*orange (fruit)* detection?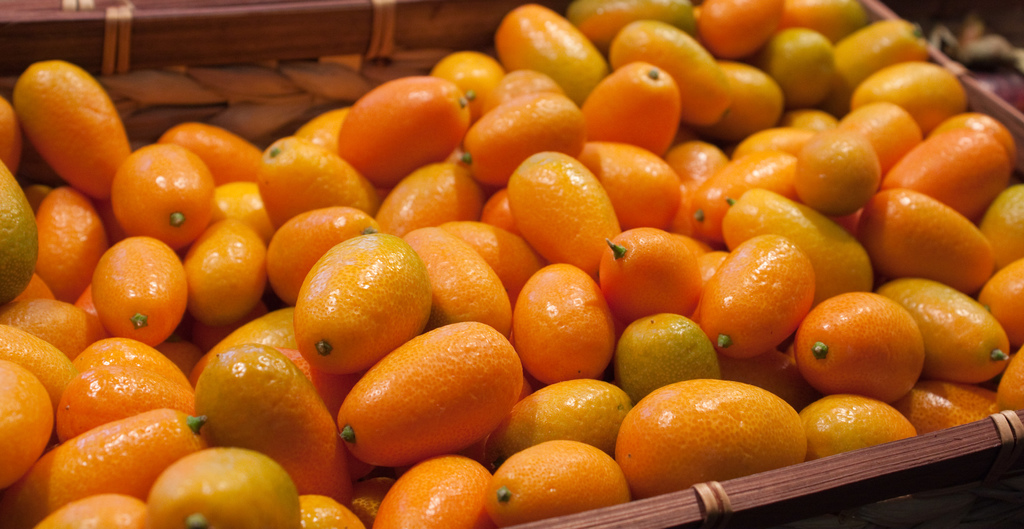
<region>372, 167, 472, 222</region>
